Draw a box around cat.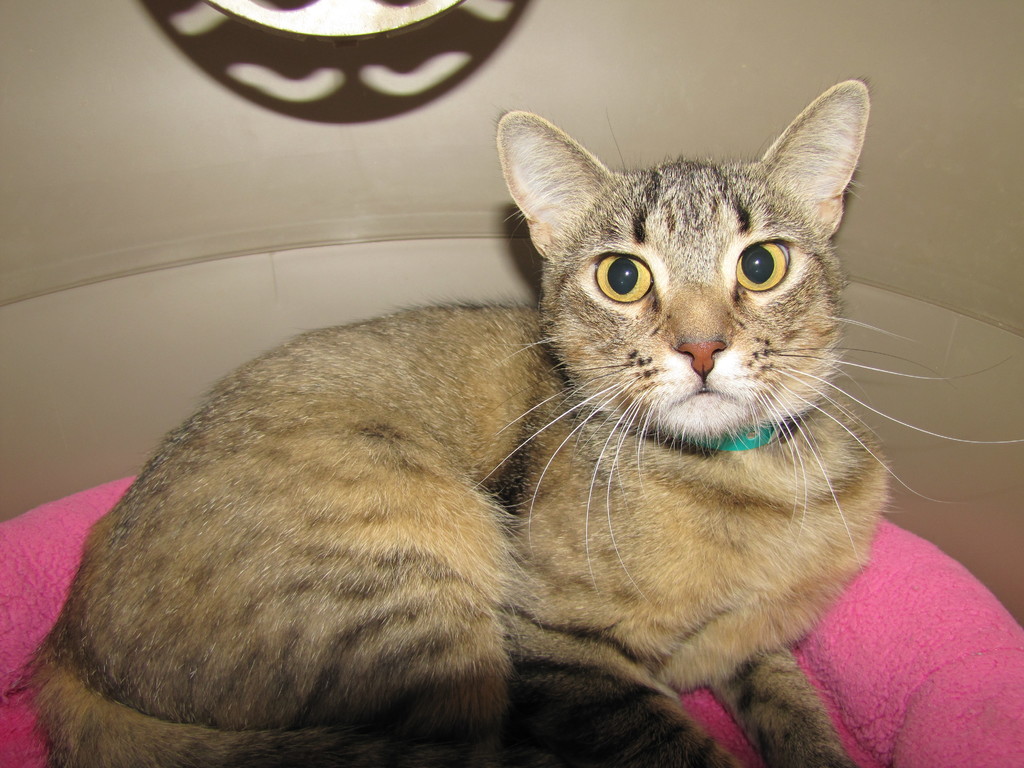
BBox(0, 67, 1023, 767).
